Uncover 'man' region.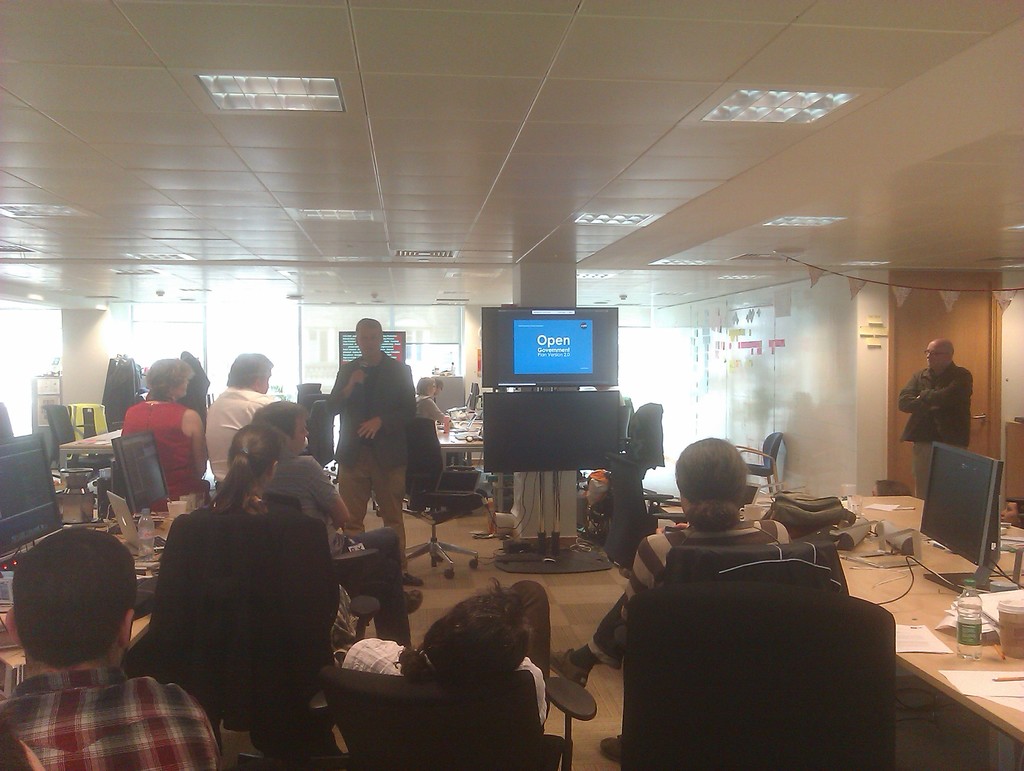
Uncovered: locate(239, 394, 437, 621).
